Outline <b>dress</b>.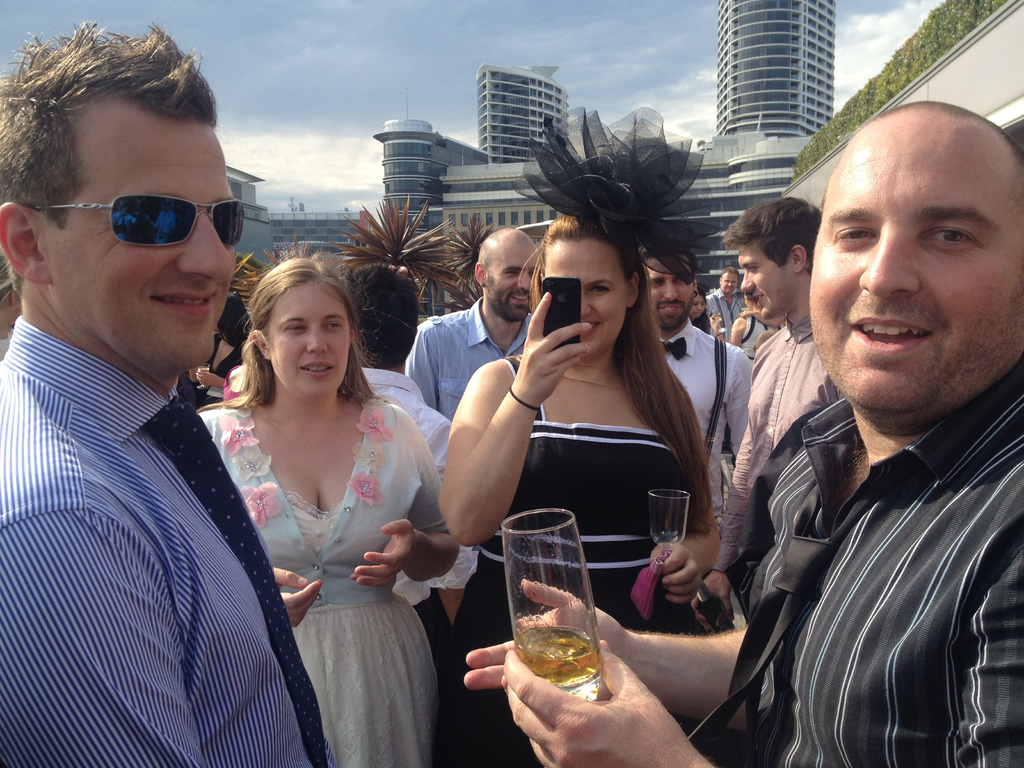
Outline: left=453, top=355, right=690, bottom=767.
